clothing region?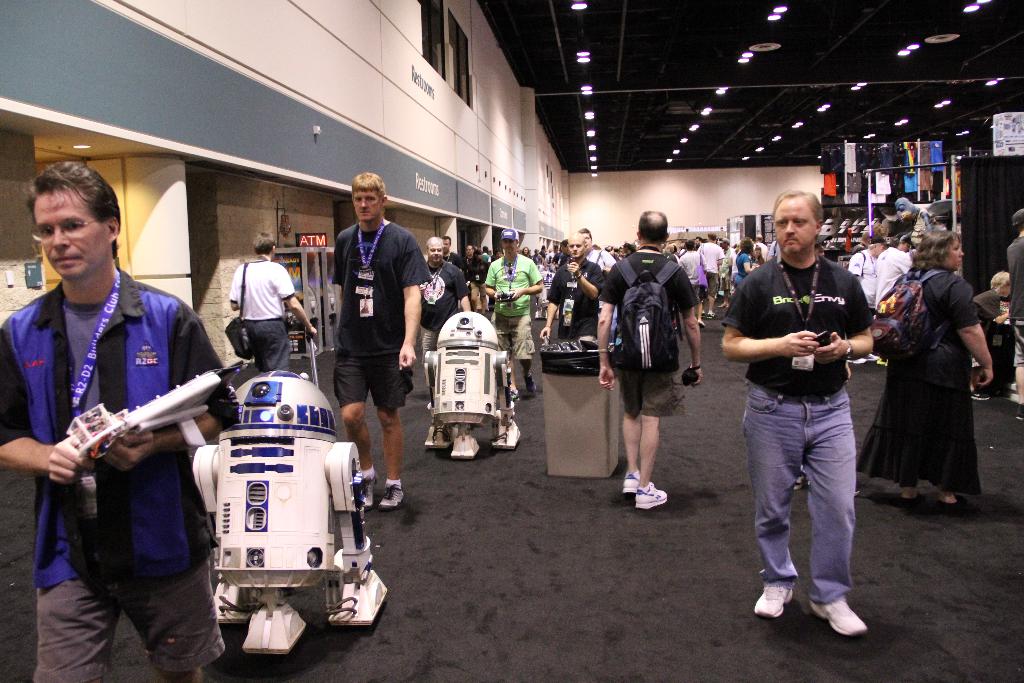
x1=718 y1=239 x2=743 y2=286
